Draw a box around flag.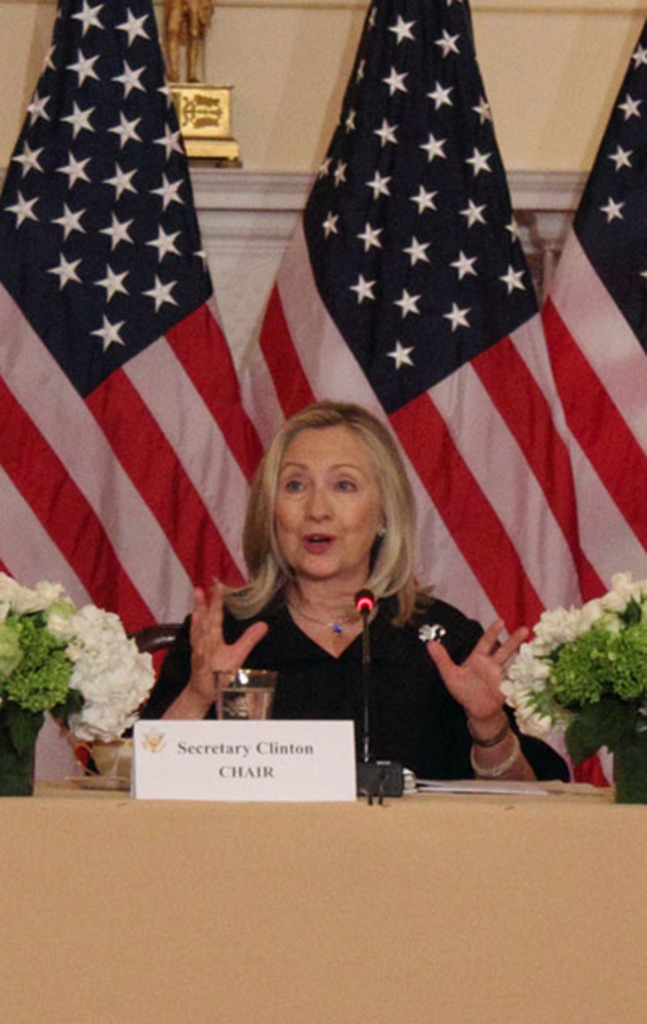
bbox=[233, 0, 607, 799].
